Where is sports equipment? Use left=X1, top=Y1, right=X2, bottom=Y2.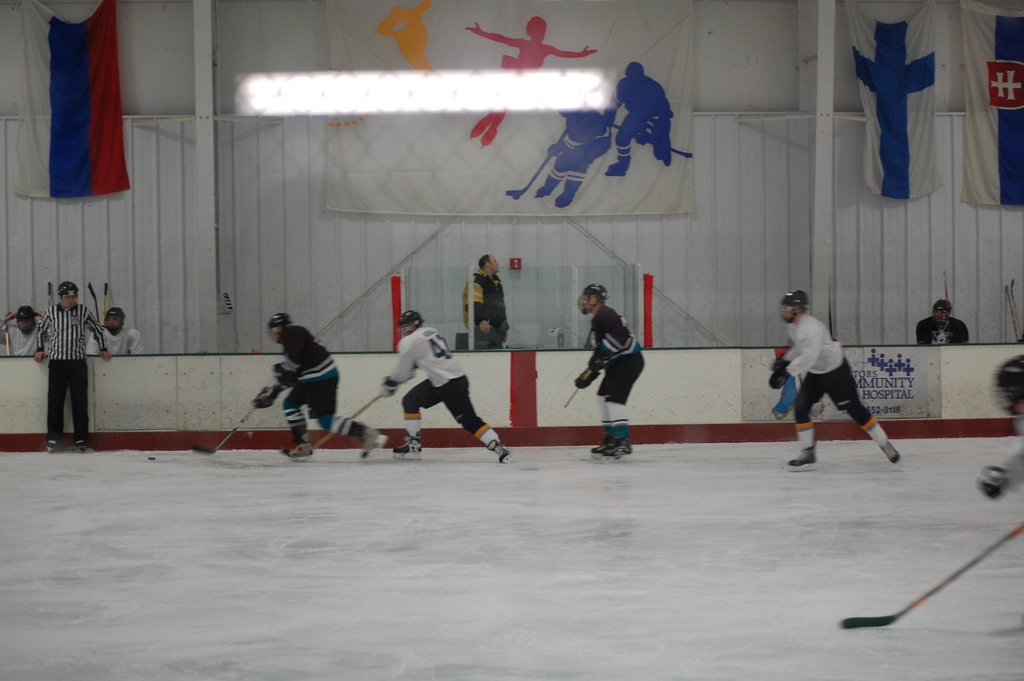
left=282, top=439, right=312, bottom=464.
